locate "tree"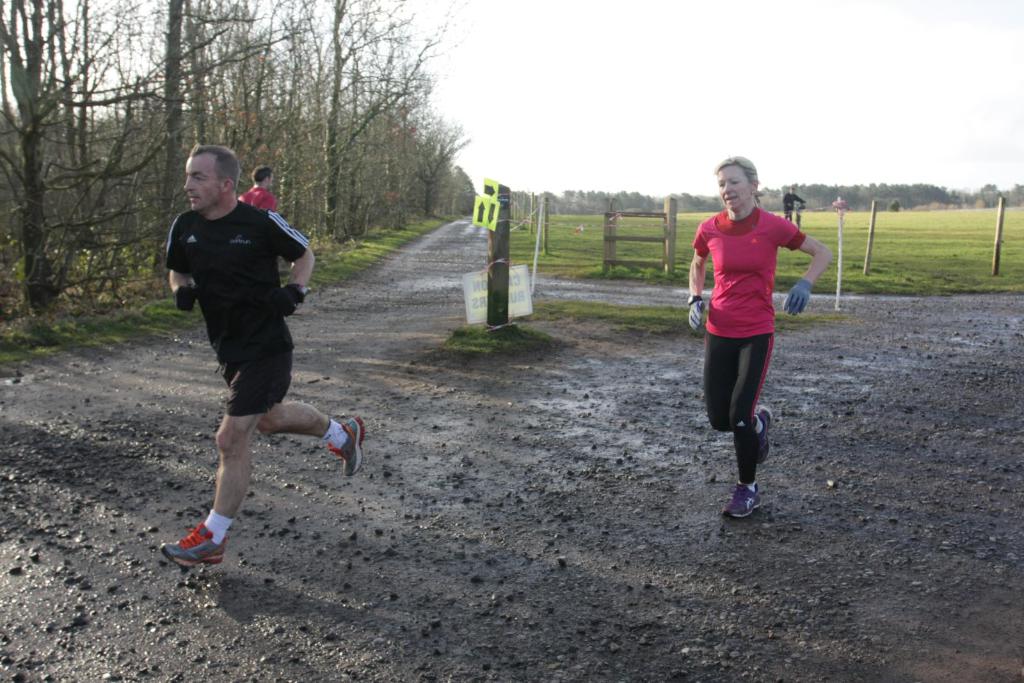
select_region(294, 0, 404, 243)
